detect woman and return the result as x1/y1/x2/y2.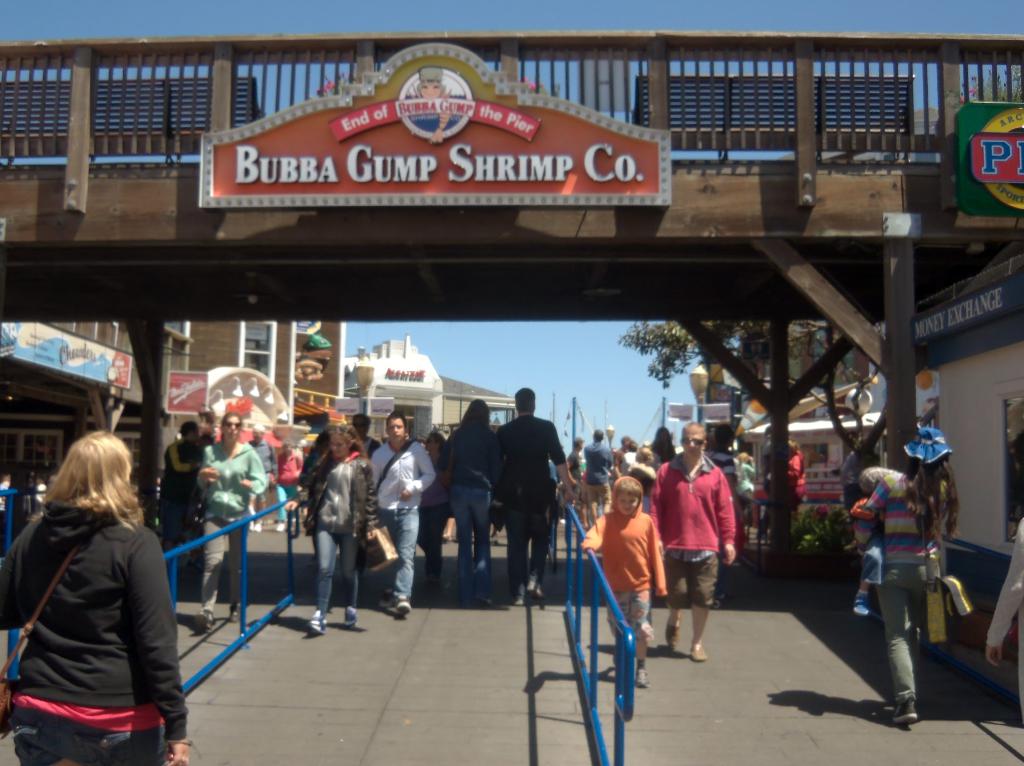
787/436/806/518.
